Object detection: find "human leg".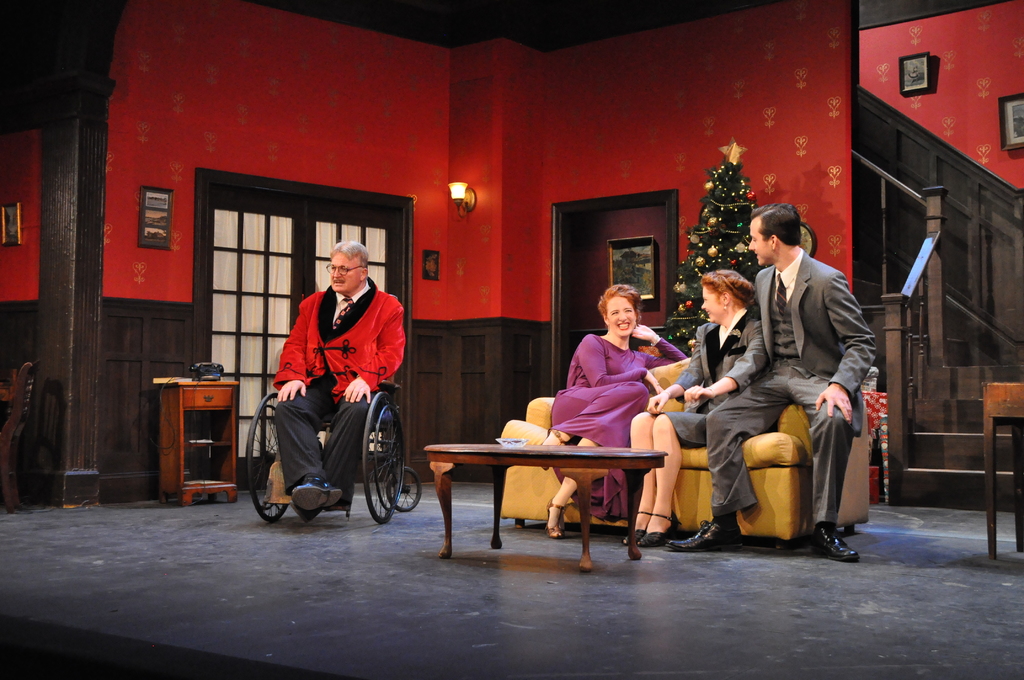
rect(324, 394, 381, 505).
